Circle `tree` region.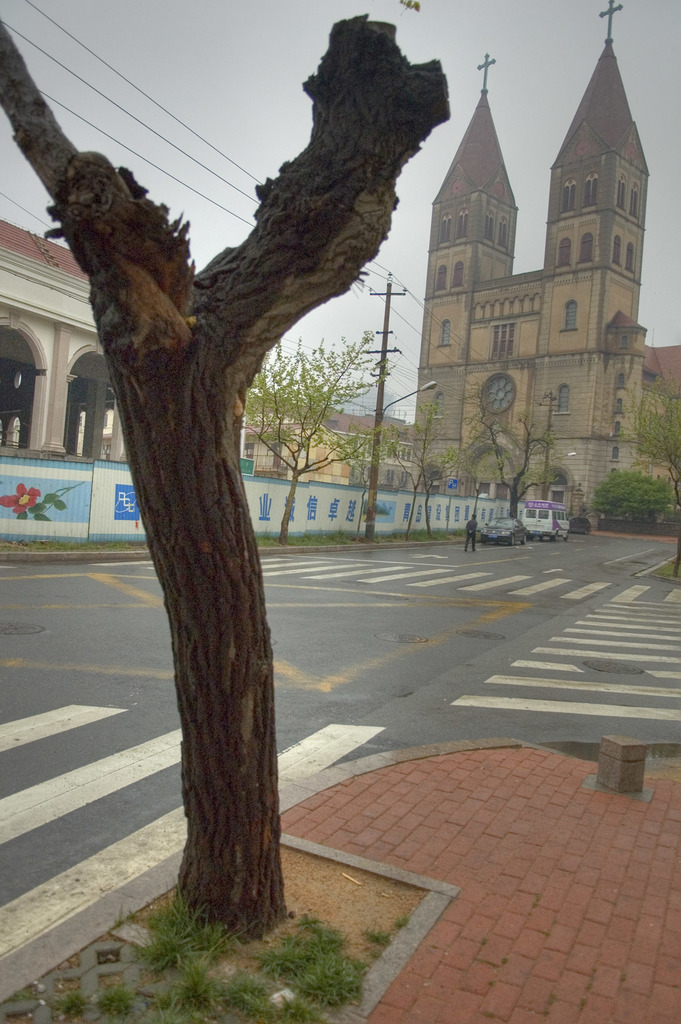
Region: (620, 369, 680, 576).
